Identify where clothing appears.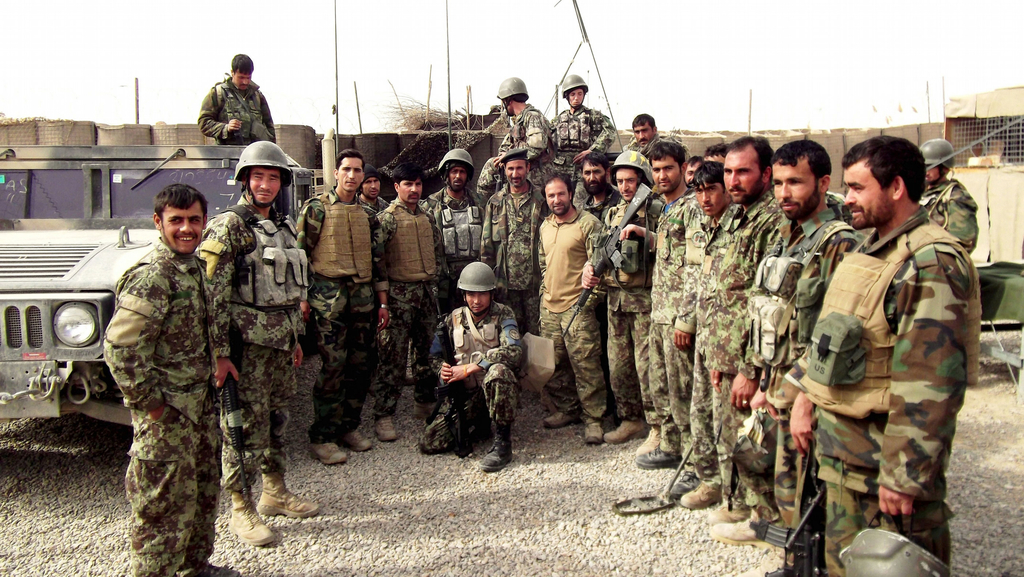
Appears at [195,75,277,147].
